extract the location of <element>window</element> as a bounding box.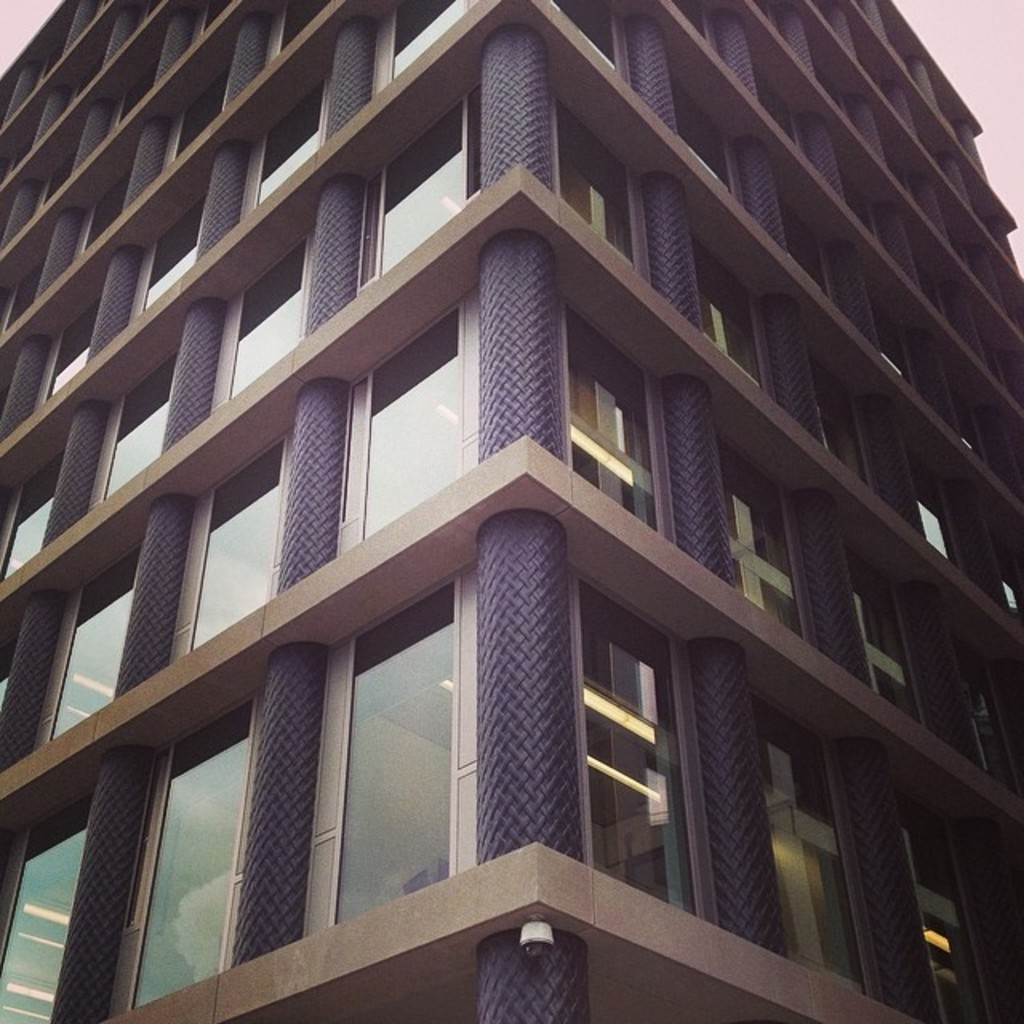
0/784/93/1022.
